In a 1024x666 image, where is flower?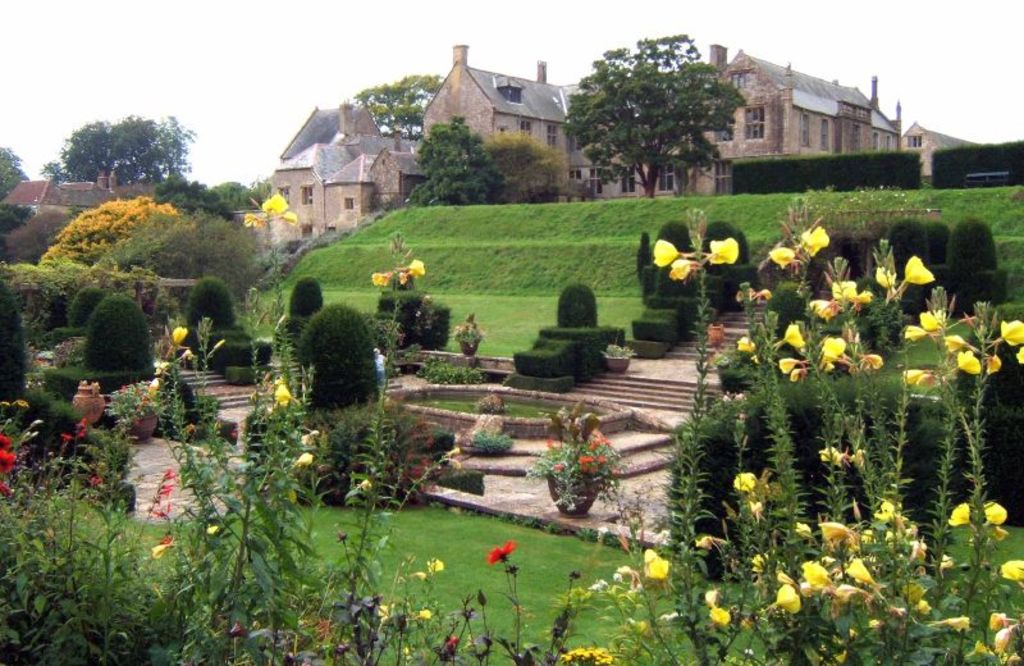
(left=270, top=380, right=292, bottom=410).
